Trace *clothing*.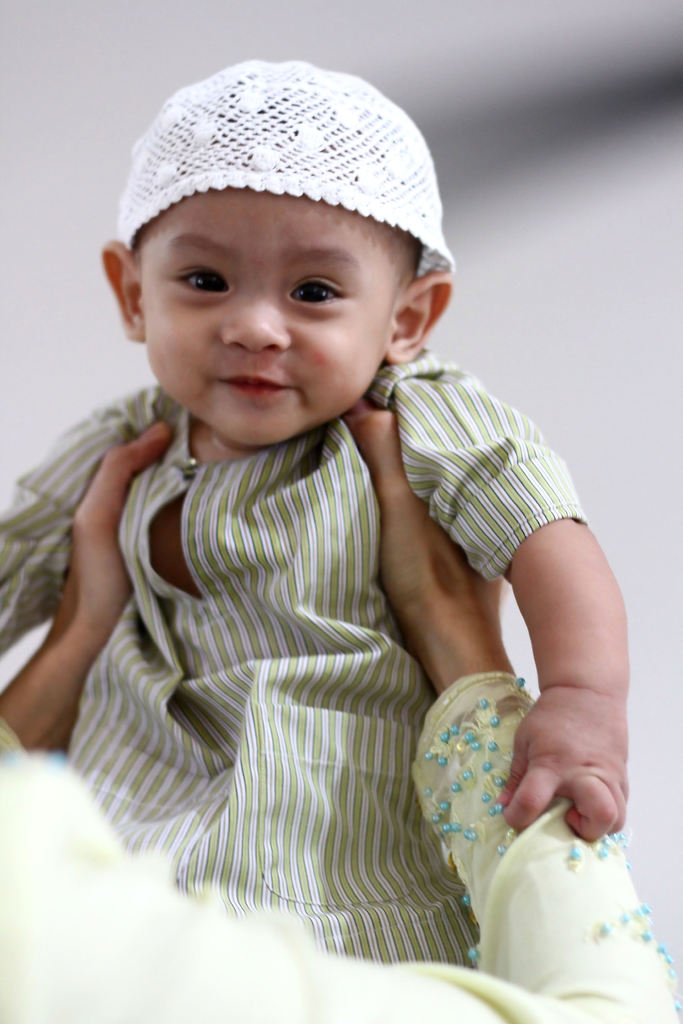
Traced to <bbox>0, 676, 682, 1023</bbox>.
